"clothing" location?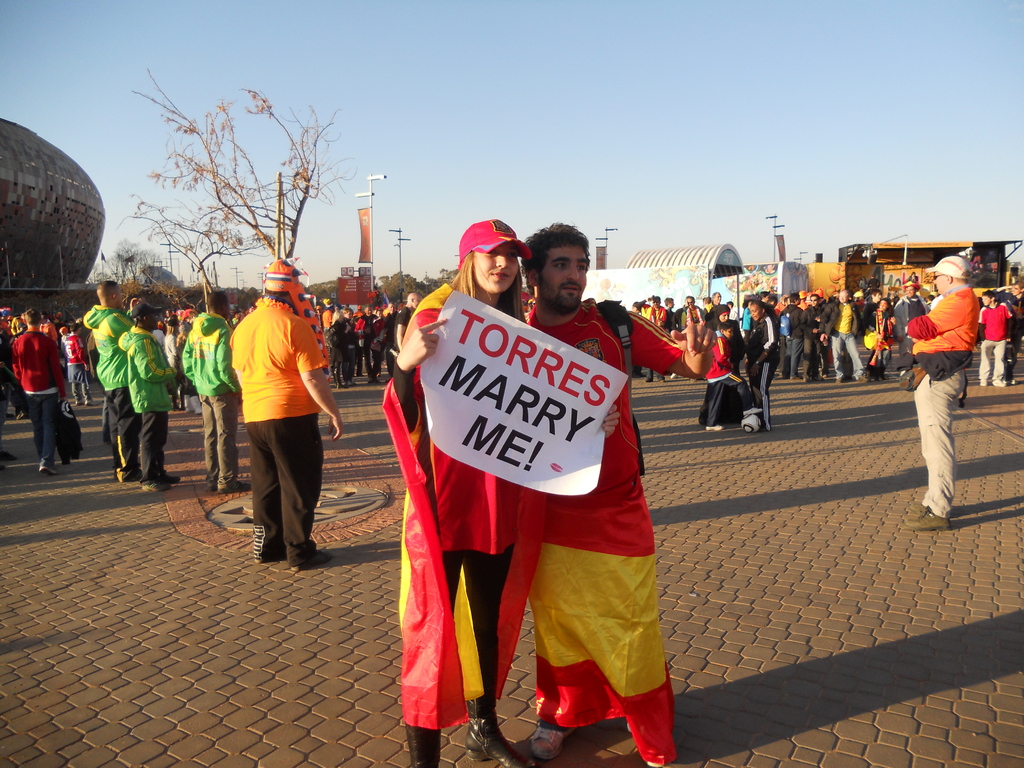
bbox(0, 320, 19, 423)
